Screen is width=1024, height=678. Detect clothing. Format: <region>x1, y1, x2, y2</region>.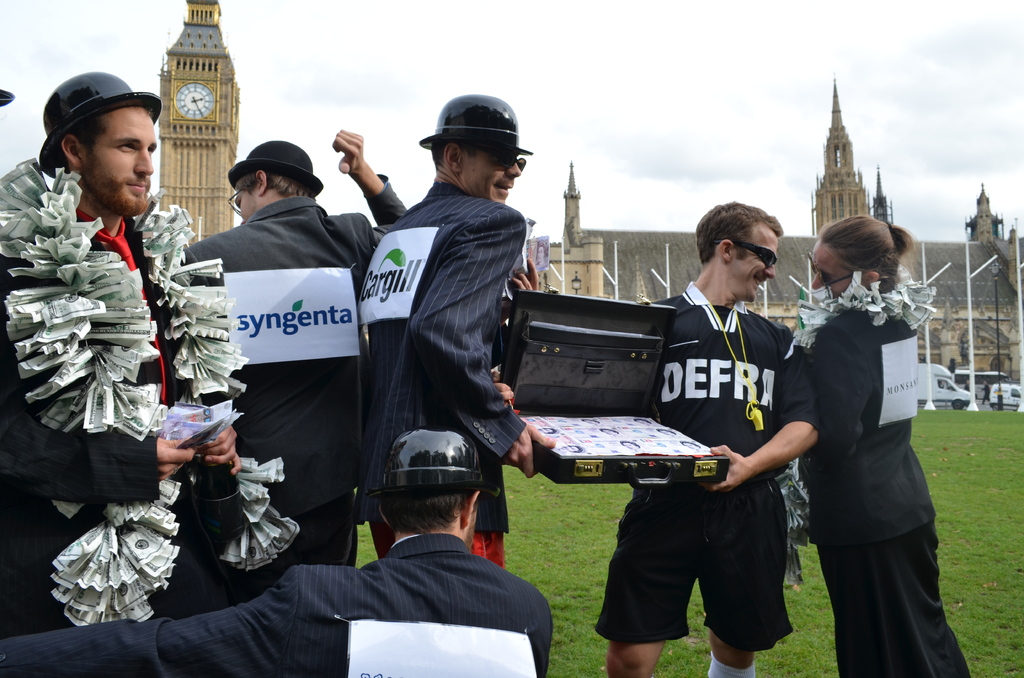
<region>0, 521, 557, 677</region>.
